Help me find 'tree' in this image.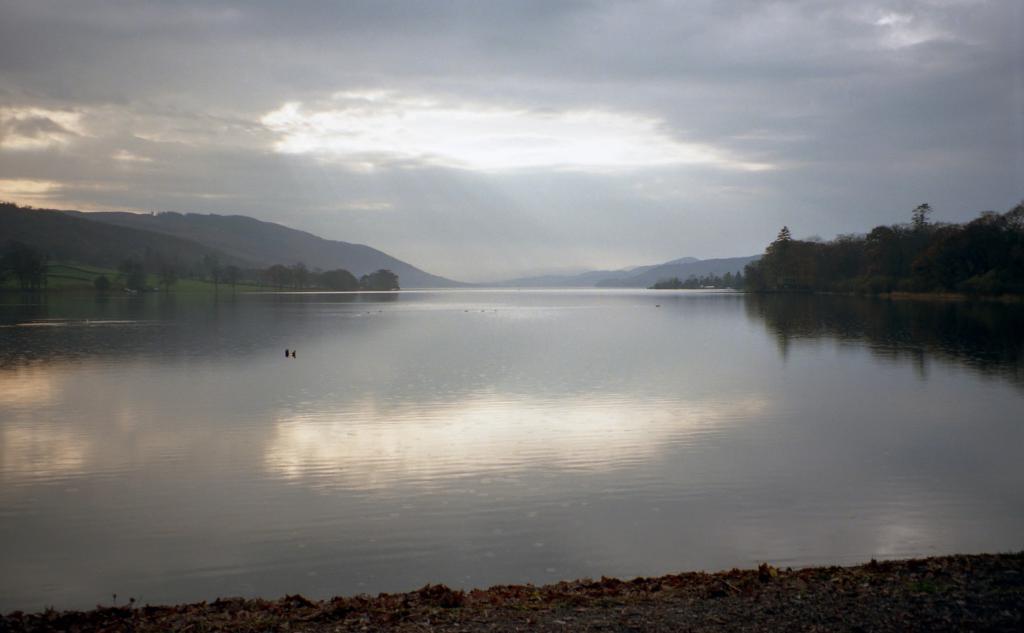
Found it: [left=116, top=257, right=143, bottom=289].
